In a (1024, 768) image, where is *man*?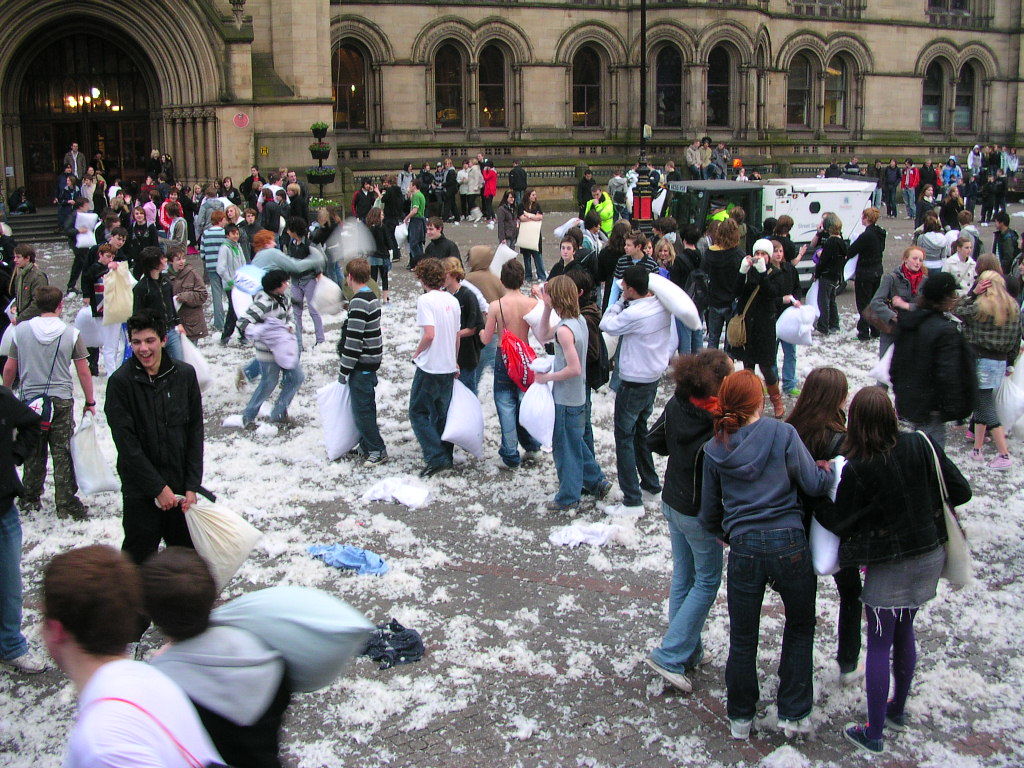
[left=334, top=255, right=392, bottom=472].
